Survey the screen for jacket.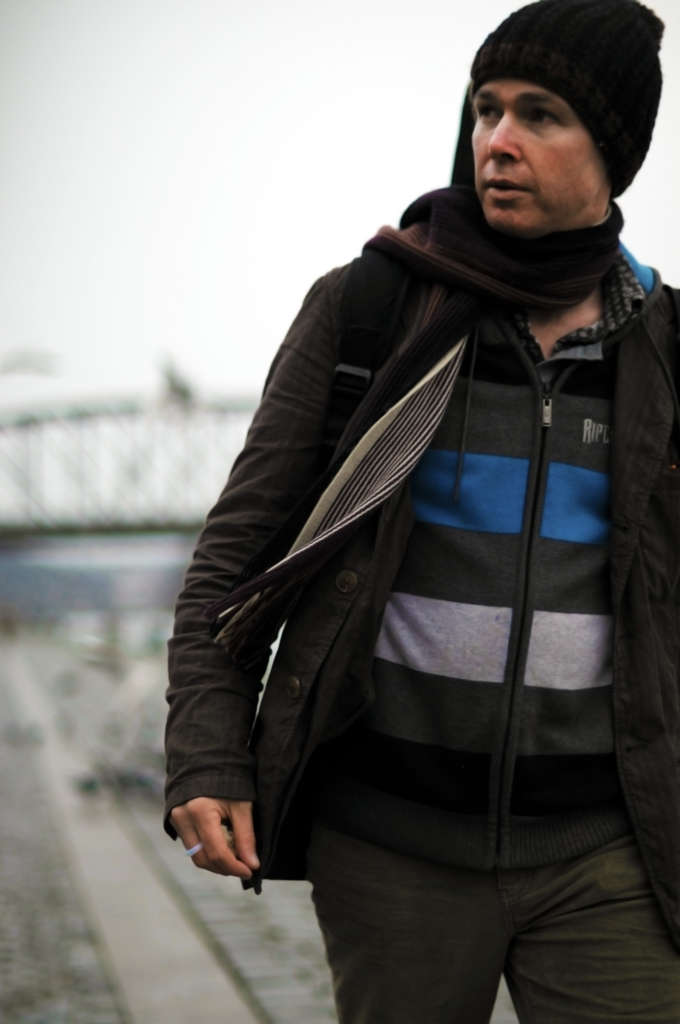
Survey found: 156,95,675,928.
